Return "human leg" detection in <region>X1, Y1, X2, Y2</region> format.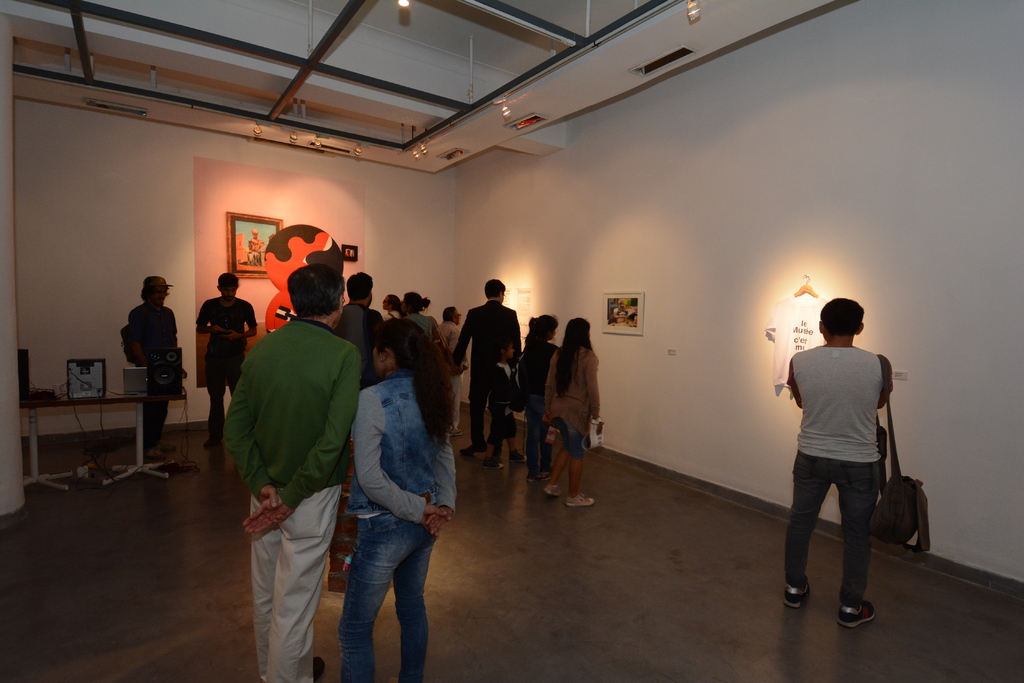
<region>833, 460, 879, 626</region>.
